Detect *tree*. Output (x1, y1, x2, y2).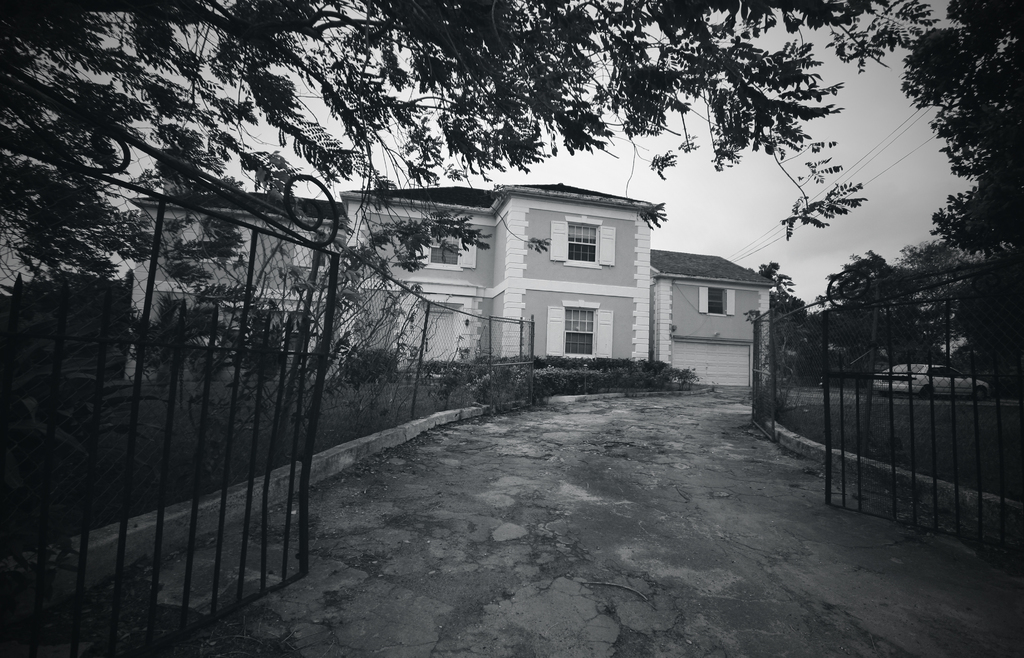
(804, 241, 1023, 397).
